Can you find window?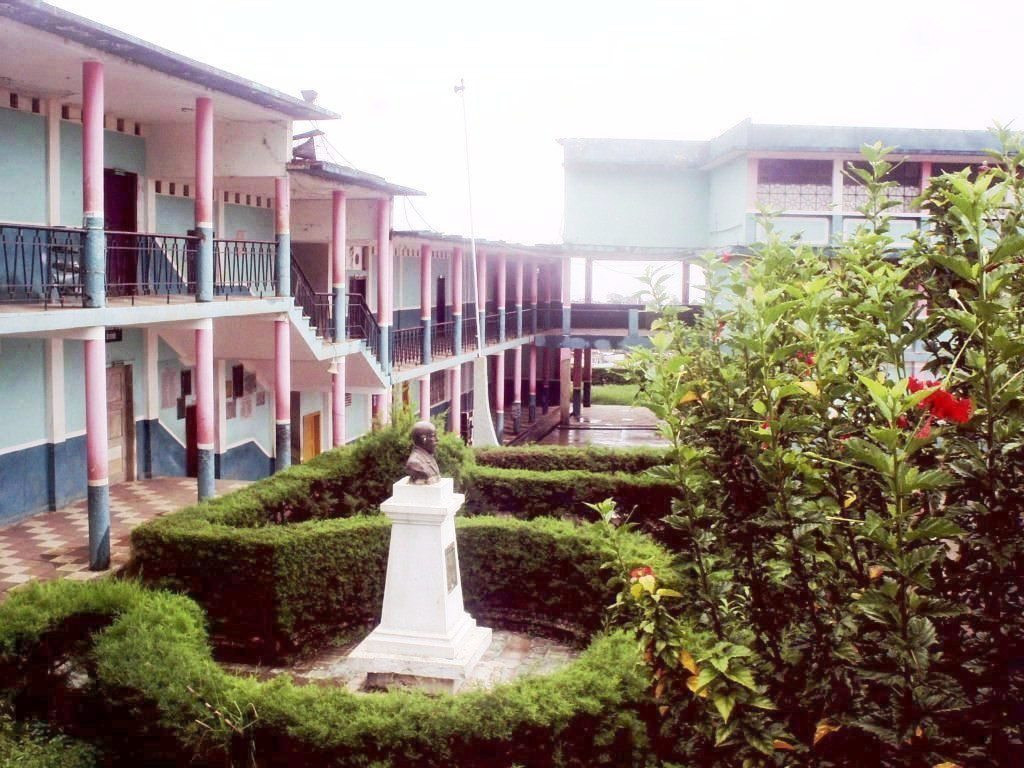
Yes, bounding box: [836,156,921,221].
